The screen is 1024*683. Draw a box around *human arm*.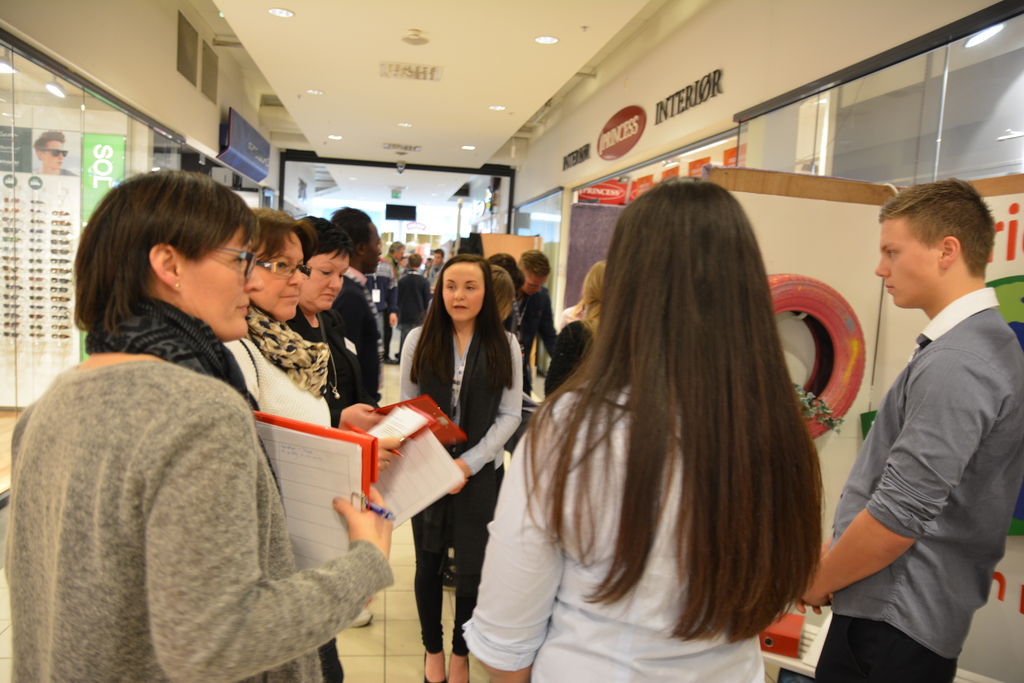
{"x1": 486, "y1": 383, "x2": 581, "y2": 682}.
